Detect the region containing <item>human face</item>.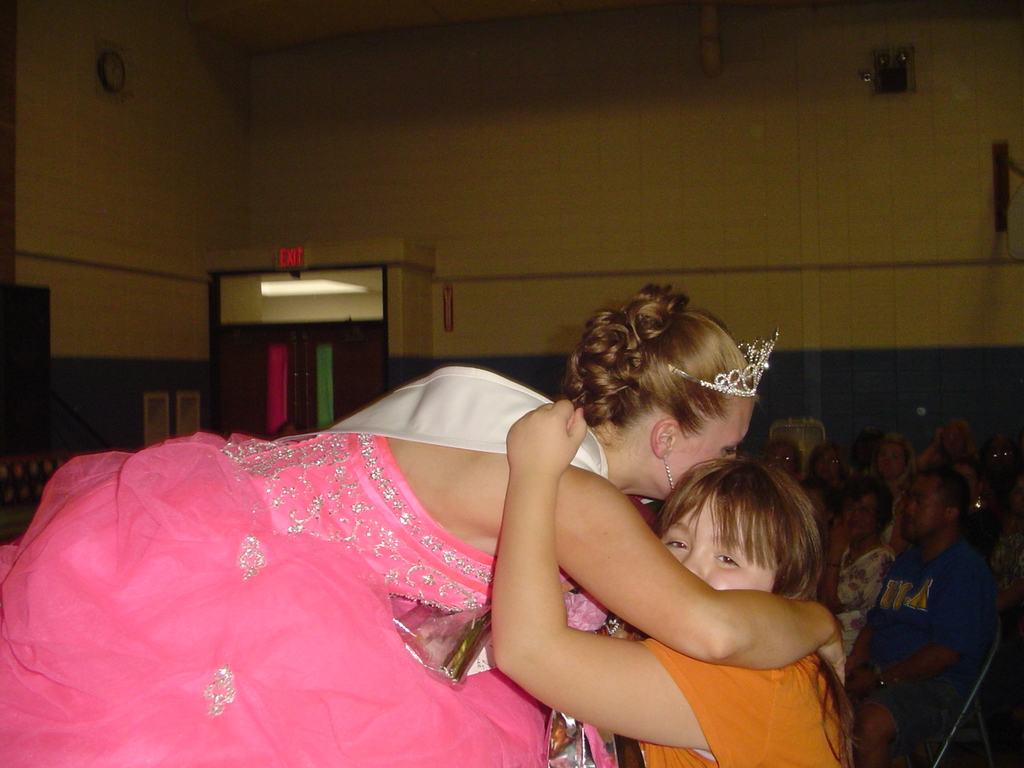
Rect(906, 472, 950, 538).
